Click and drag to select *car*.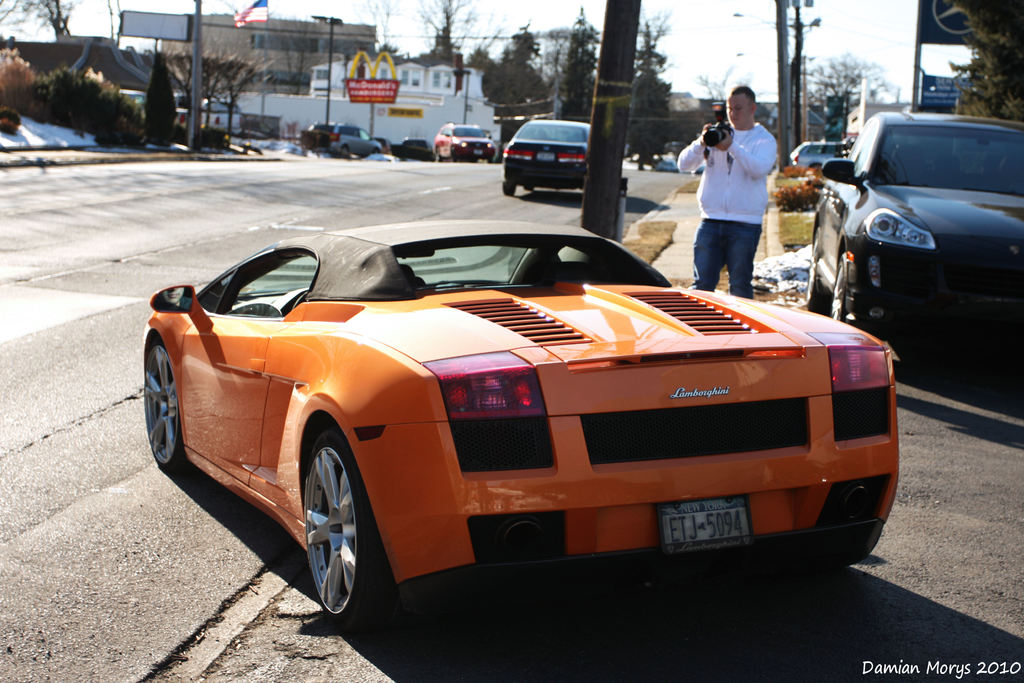
Selection: x1=801, y1=108, x2=1023, y2=345.
